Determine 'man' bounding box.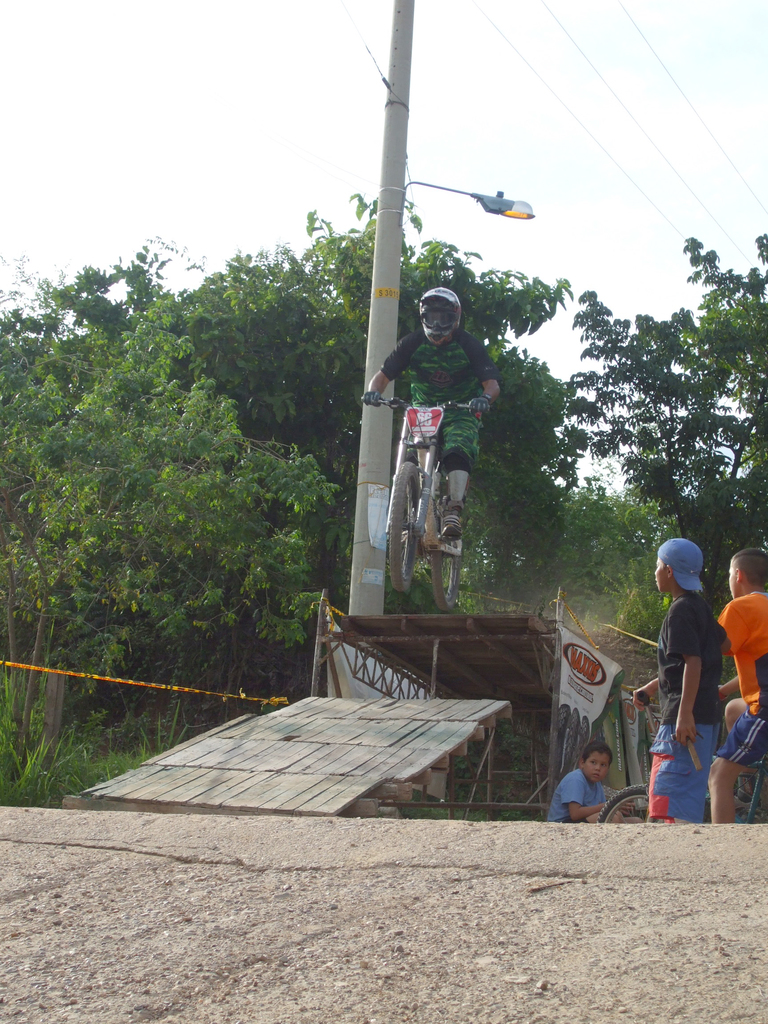
Determined: (349,282,502,543).
